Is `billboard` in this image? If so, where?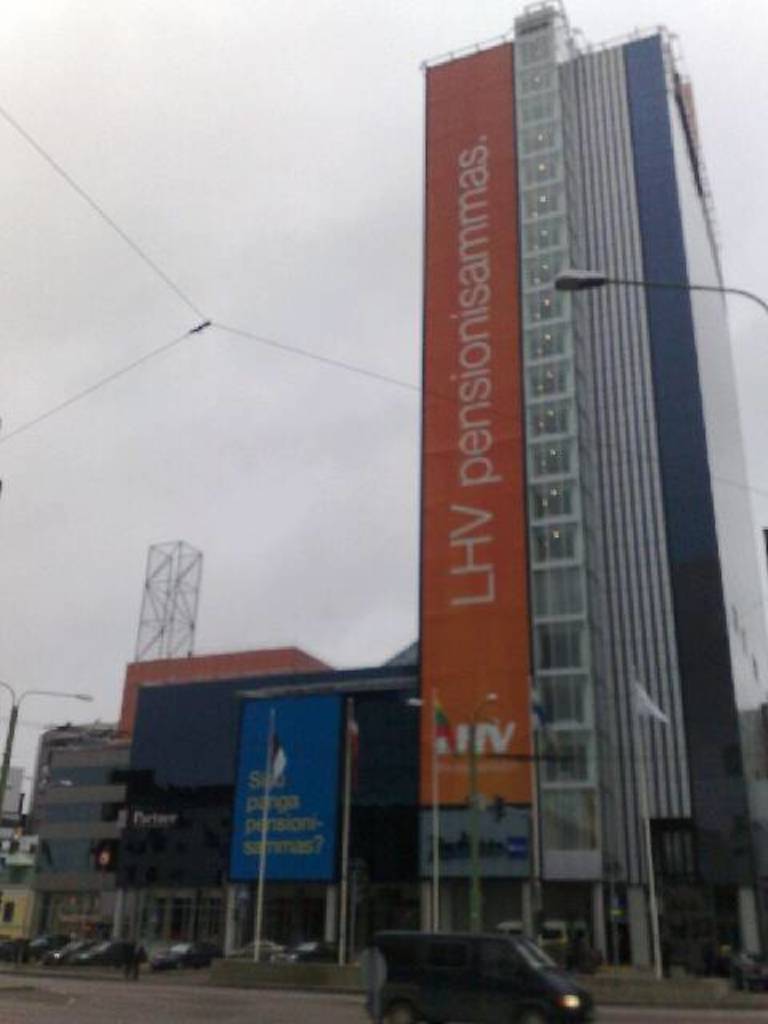
Yes, at select_region(107, 794, 234, 891).
